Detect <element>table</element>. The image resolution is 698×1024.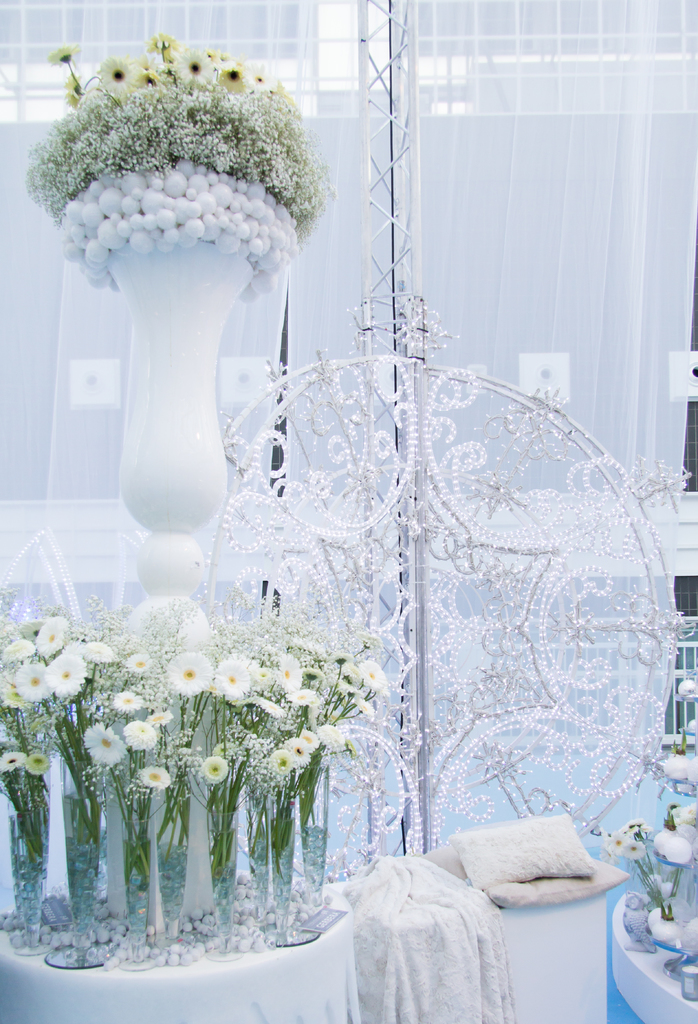
<region>617, 881, 697, 1021</region>.
